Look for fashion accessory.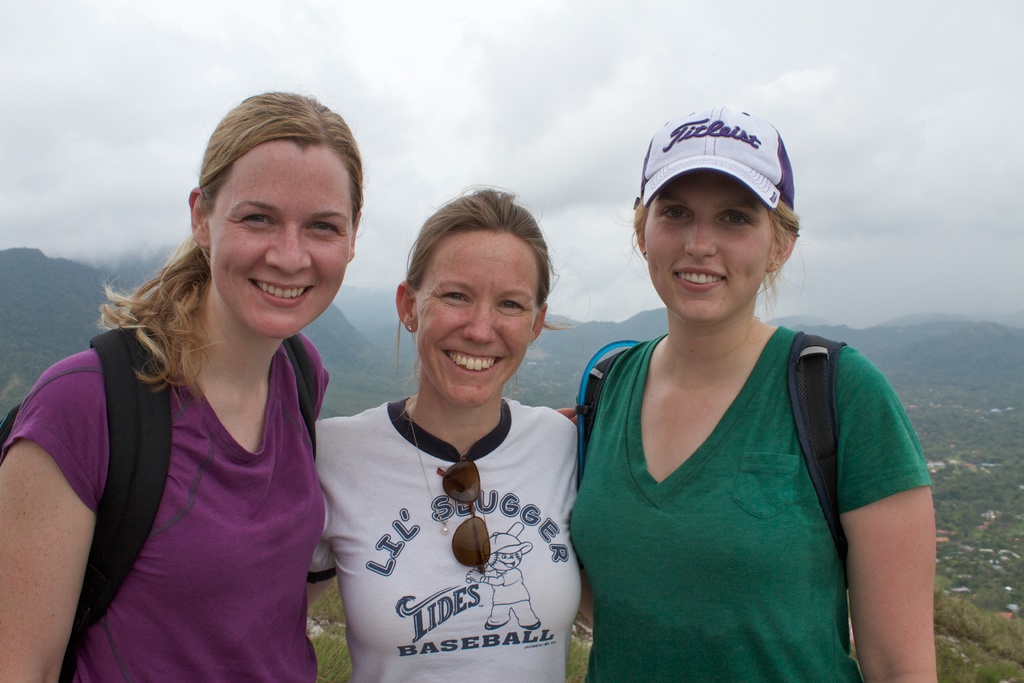
Found: <box>637,105,797,214</box>.
